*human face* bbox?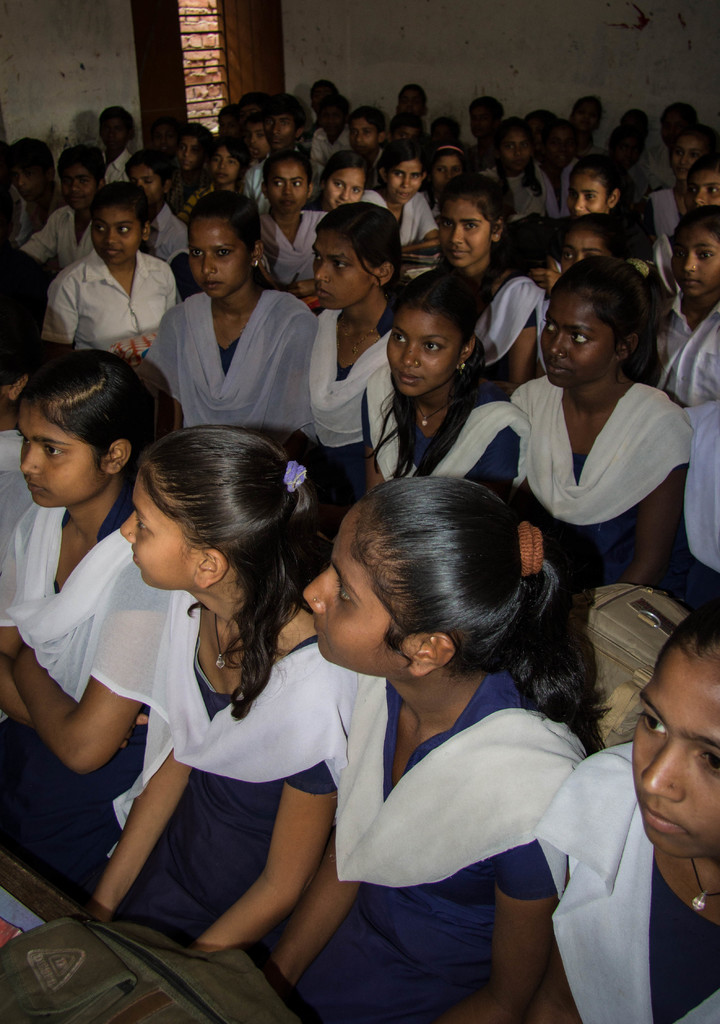
Rect(210, 153, 243, 185)
